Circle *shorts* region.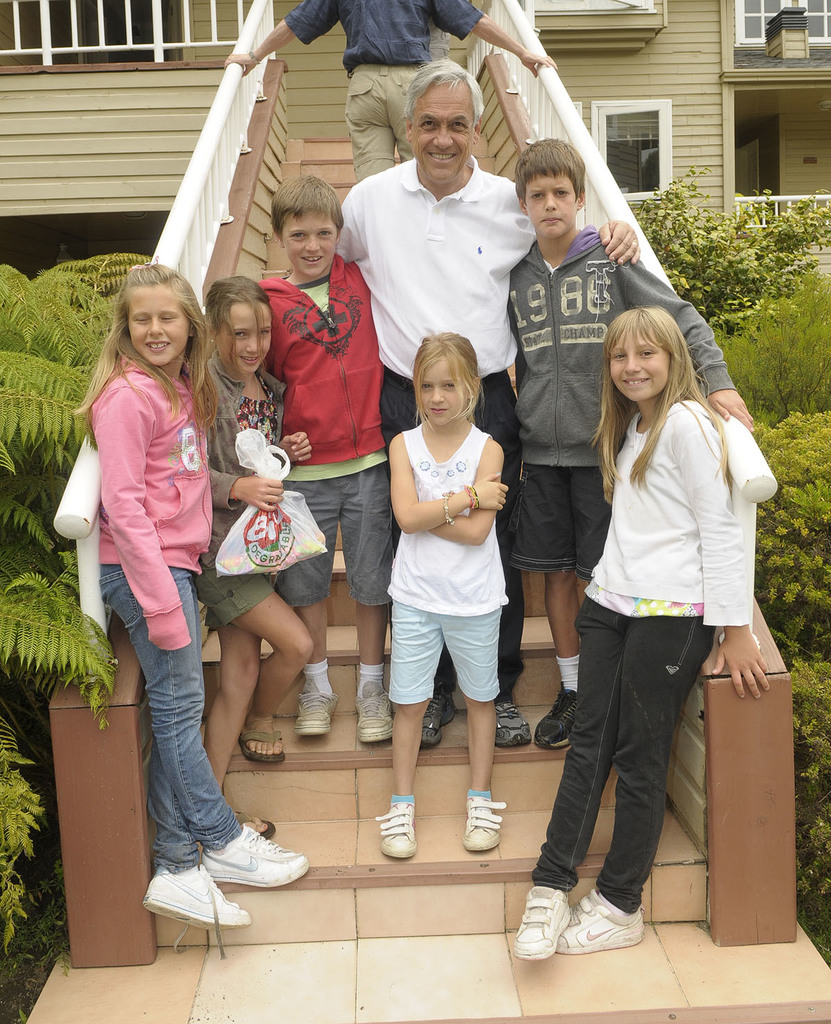
Region: [273,459,392,604].
